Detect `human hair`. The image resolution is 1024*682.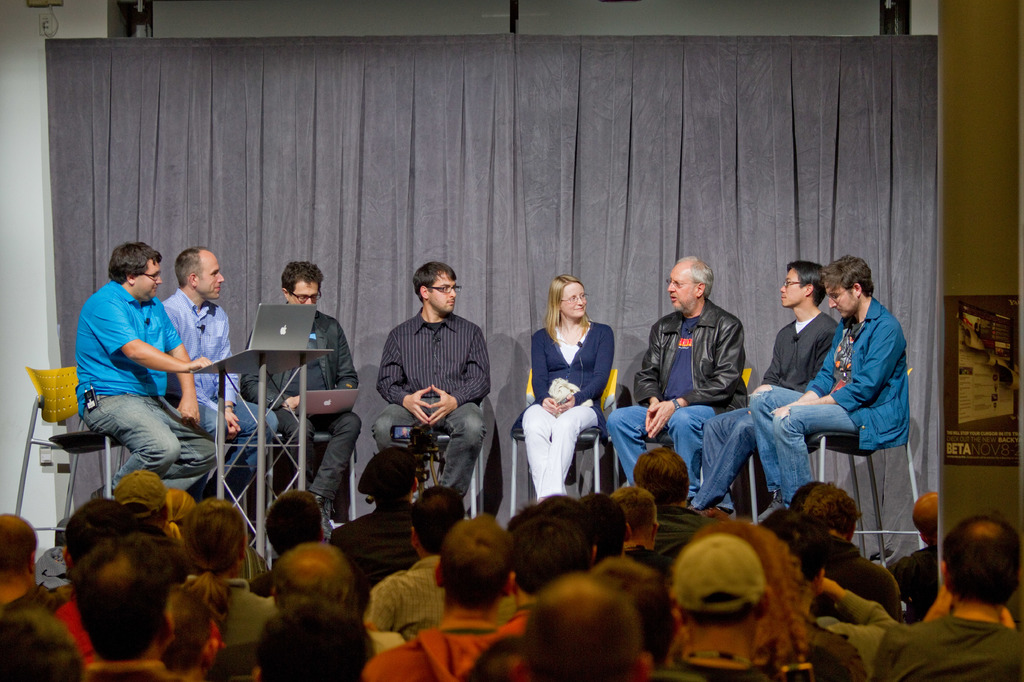
pyautogui.locateOnScreen(83, 535, 167, 640).
